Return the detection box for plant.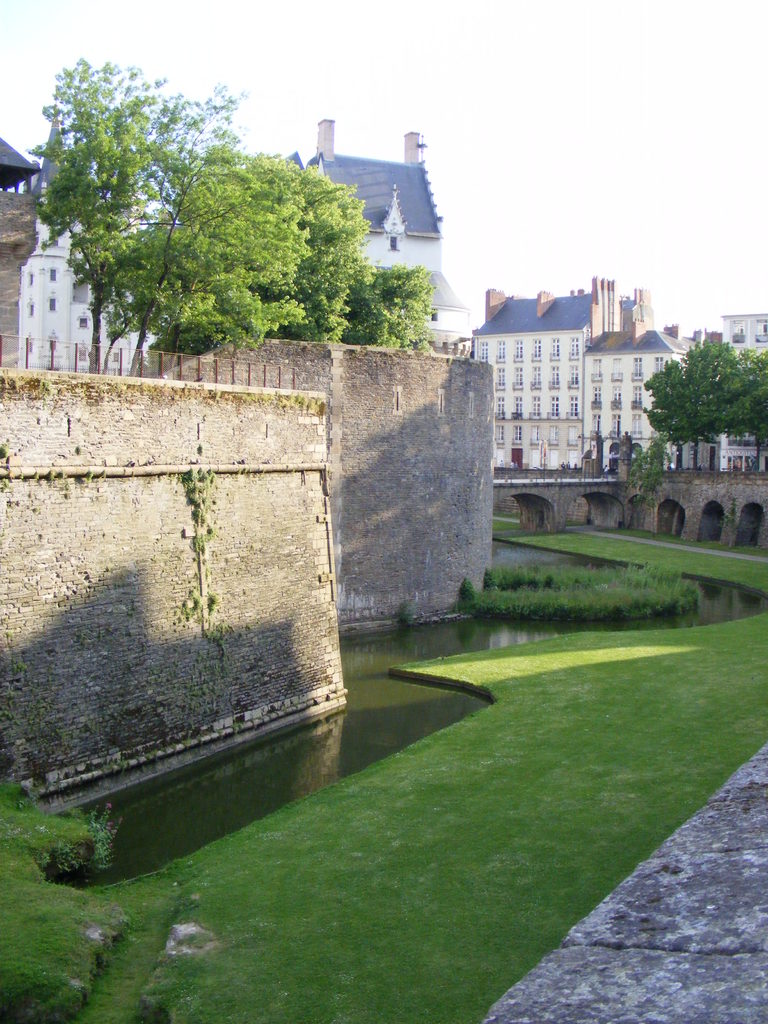
(44, 468, 52, 484).
